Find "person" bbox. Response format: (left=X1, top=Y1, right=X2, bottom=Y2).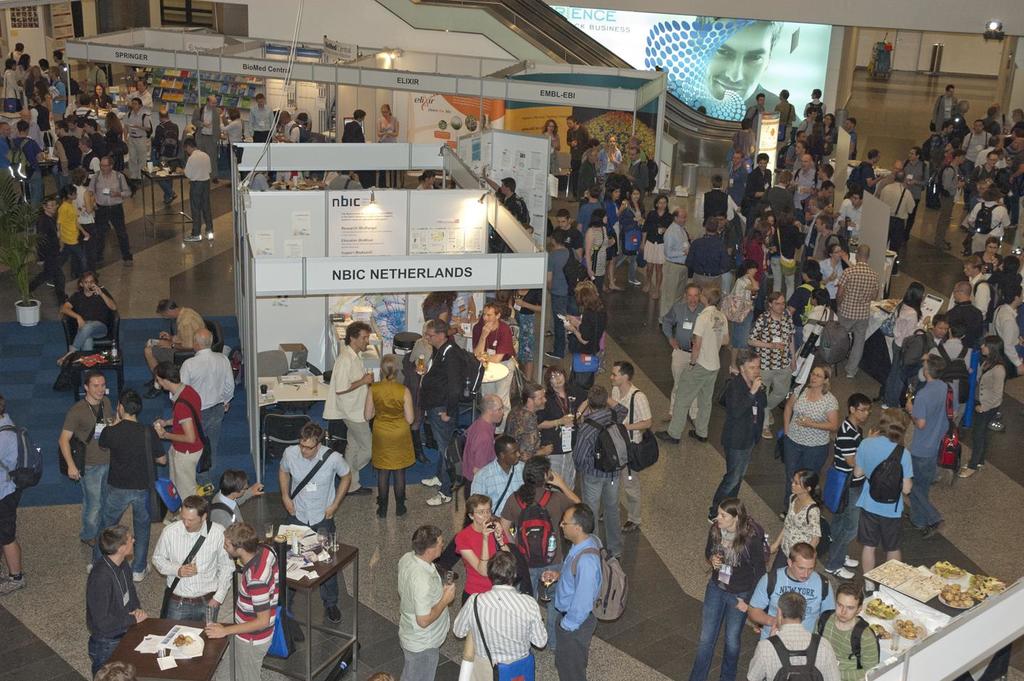
(left=769, top=470, right=826, bottom=575).
